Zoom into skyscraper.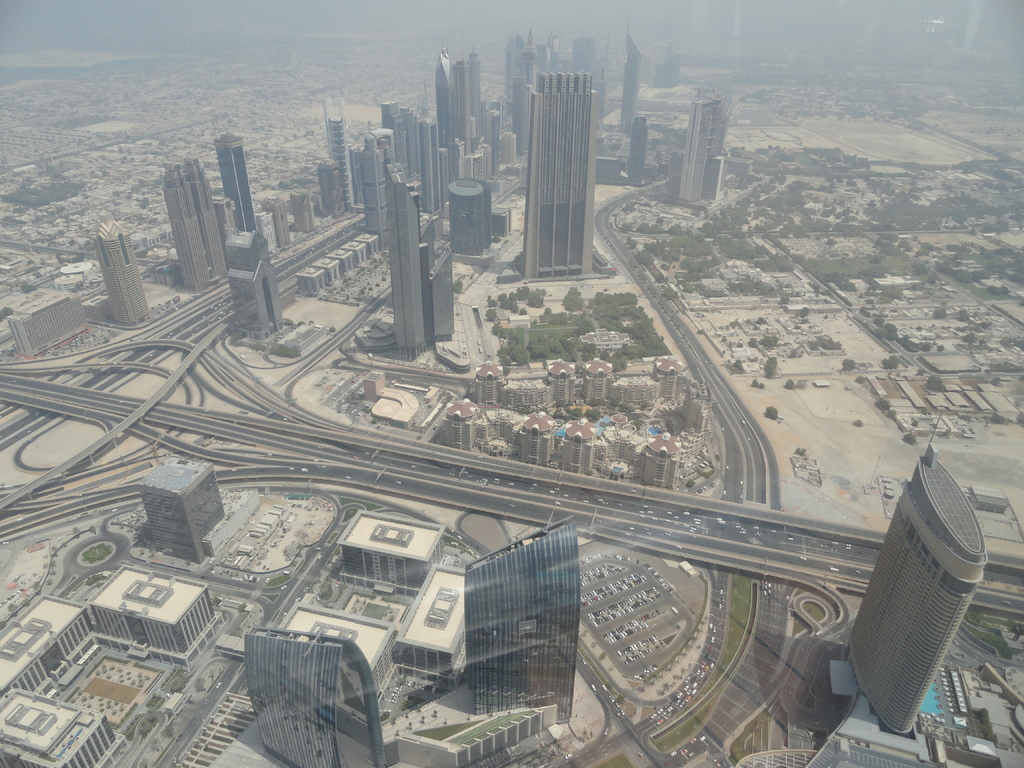
Zoom target: Rect(837, 446, 991, 741).
